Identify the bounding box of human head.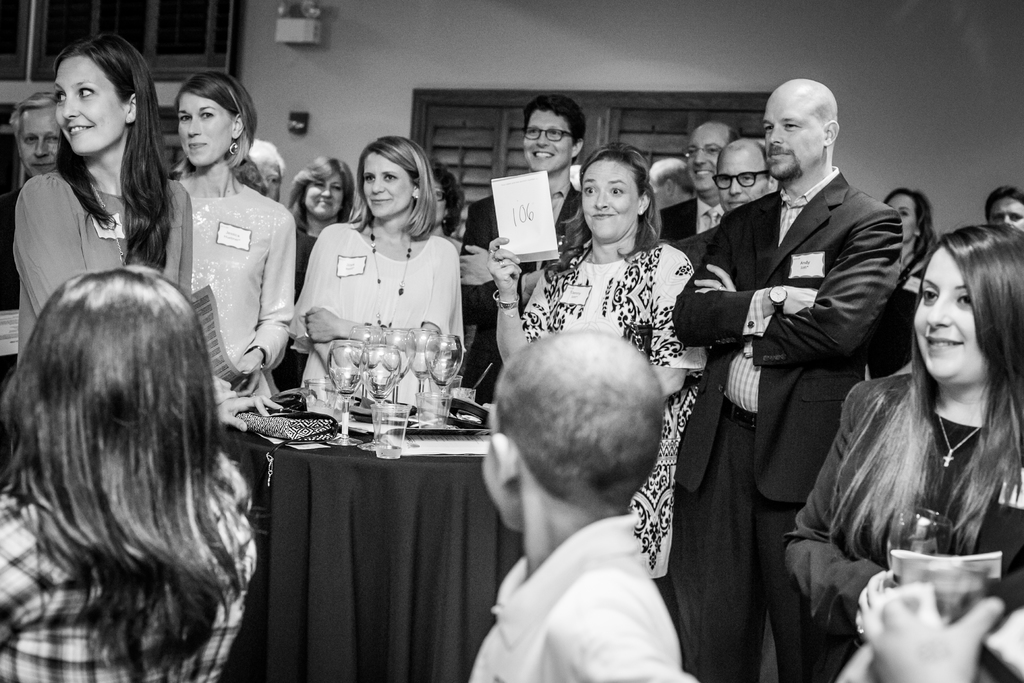
box=[879, 190, 934, 245].
